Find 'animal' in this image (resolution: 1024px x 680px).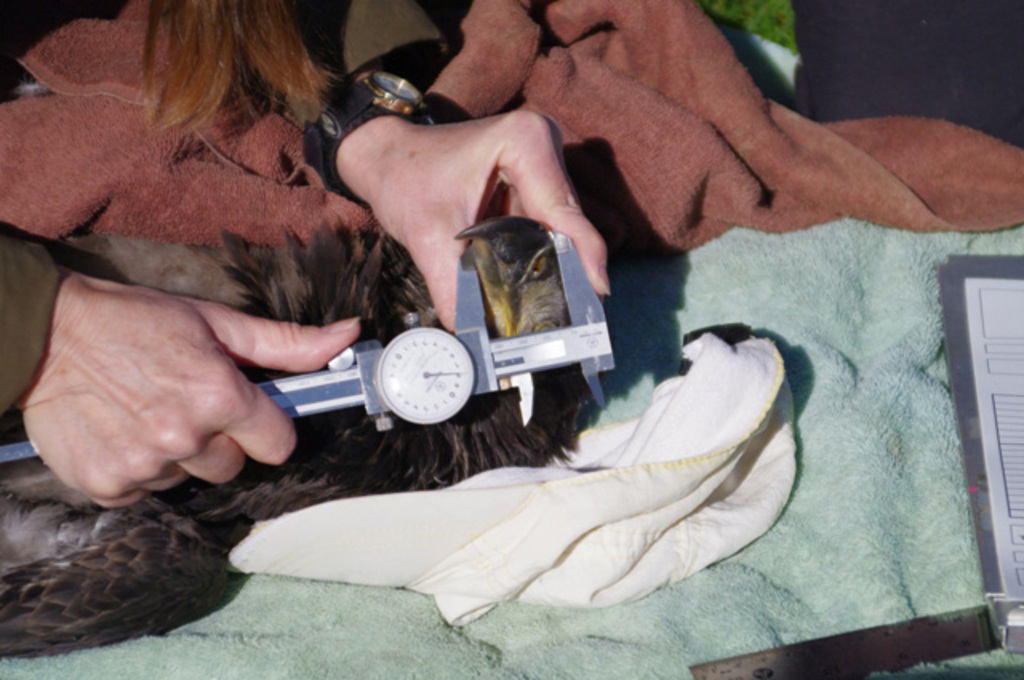
bbox=(0, 206, 614, 666).
